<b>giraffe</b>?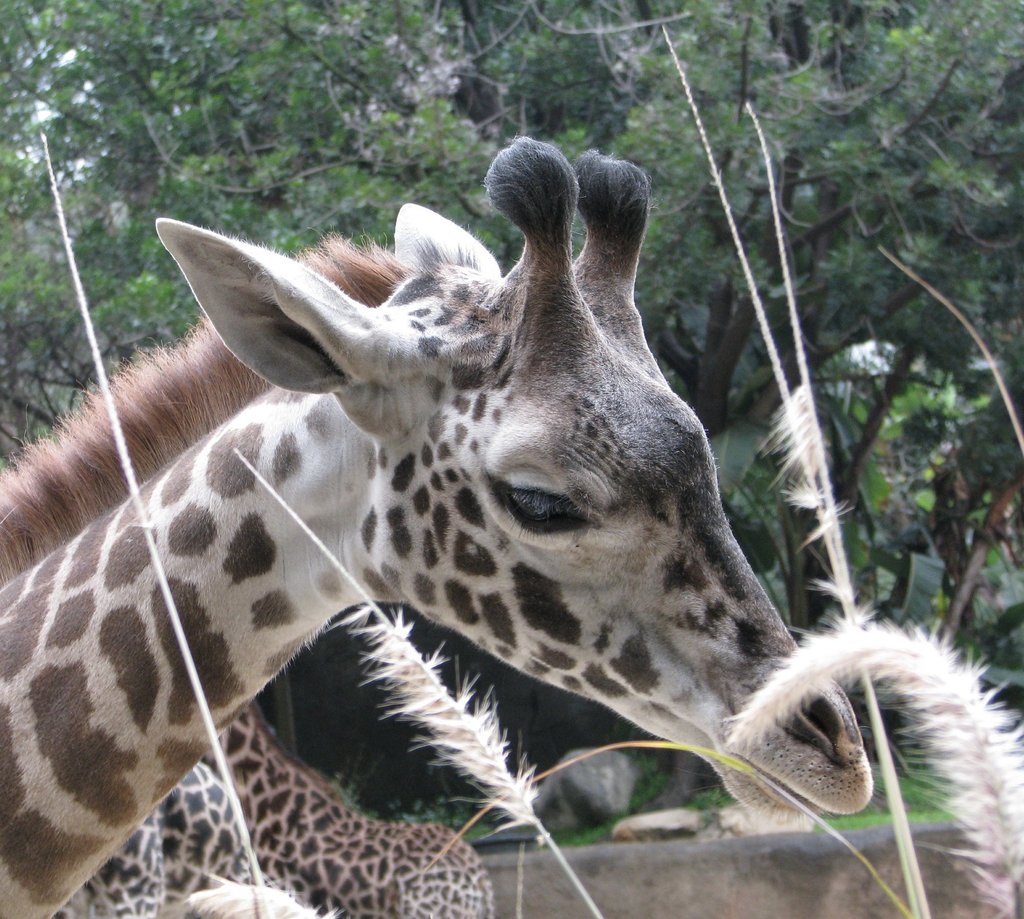
box=[0, 134, 874, 918]
